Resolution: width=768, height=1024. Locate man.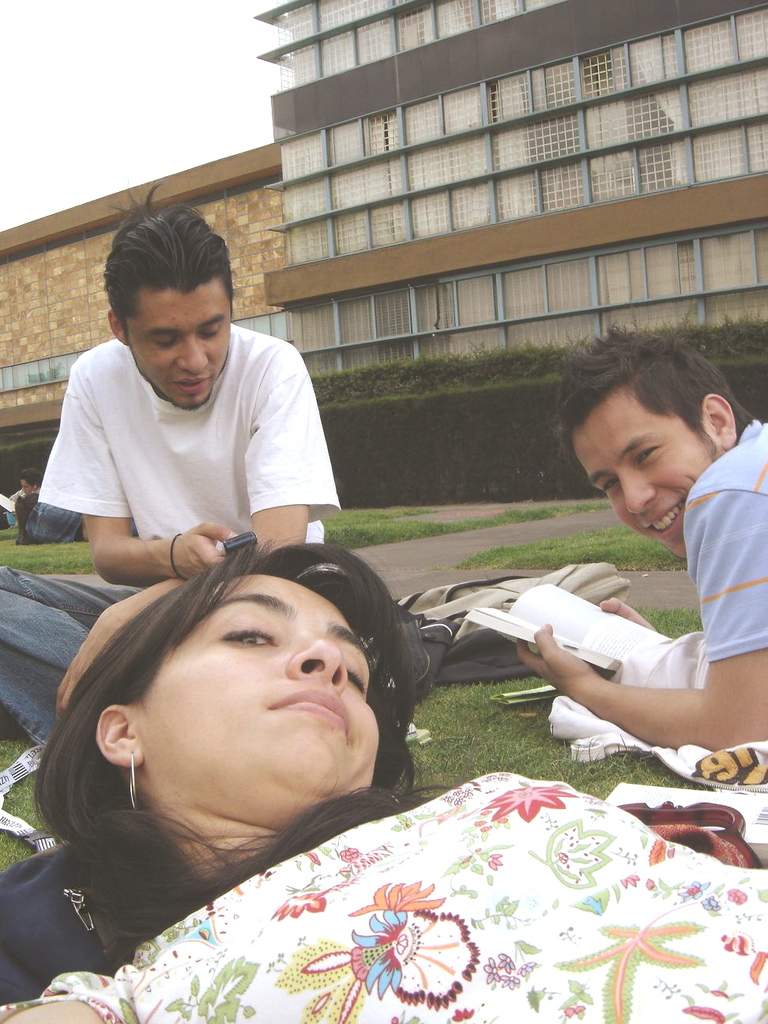
x1=452, y1=387, x2=767, y2=786.
